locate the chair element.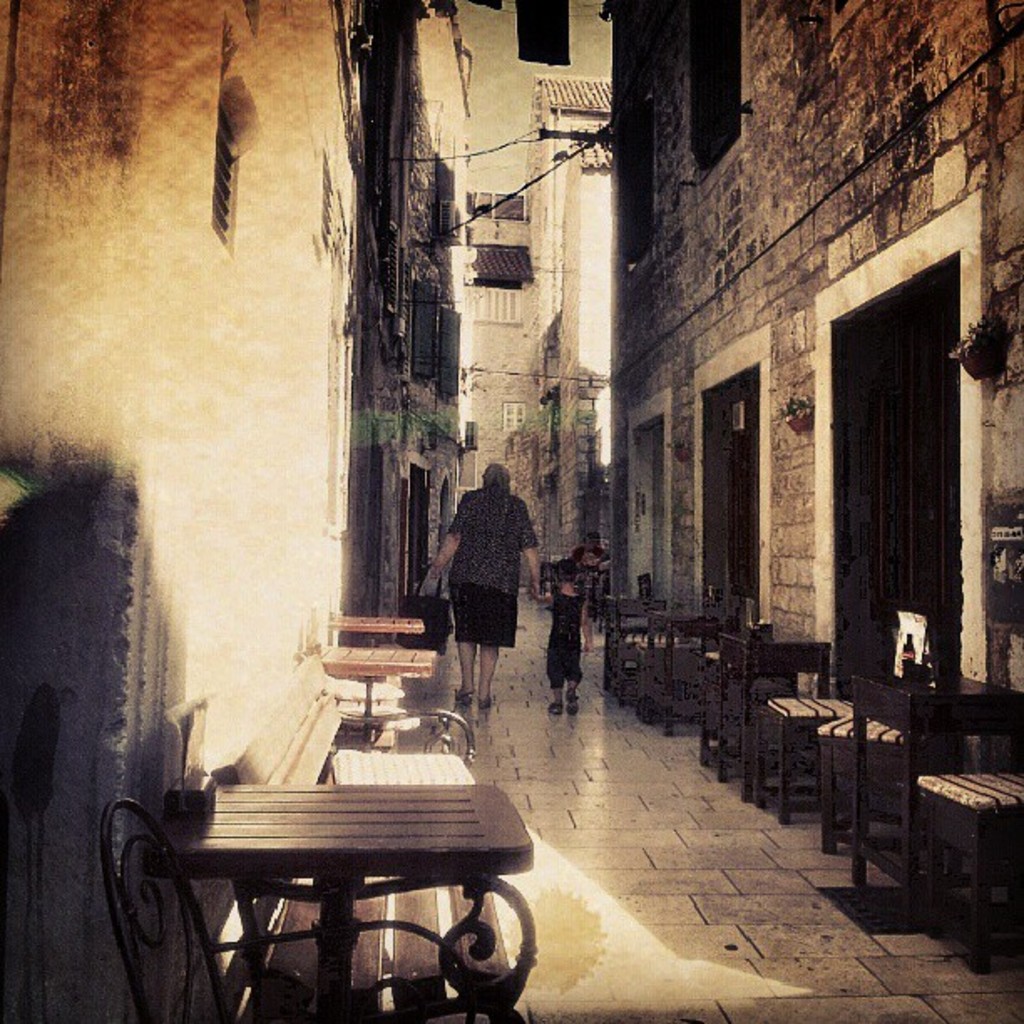
Element bbox: (753, 639, 858, 822).
